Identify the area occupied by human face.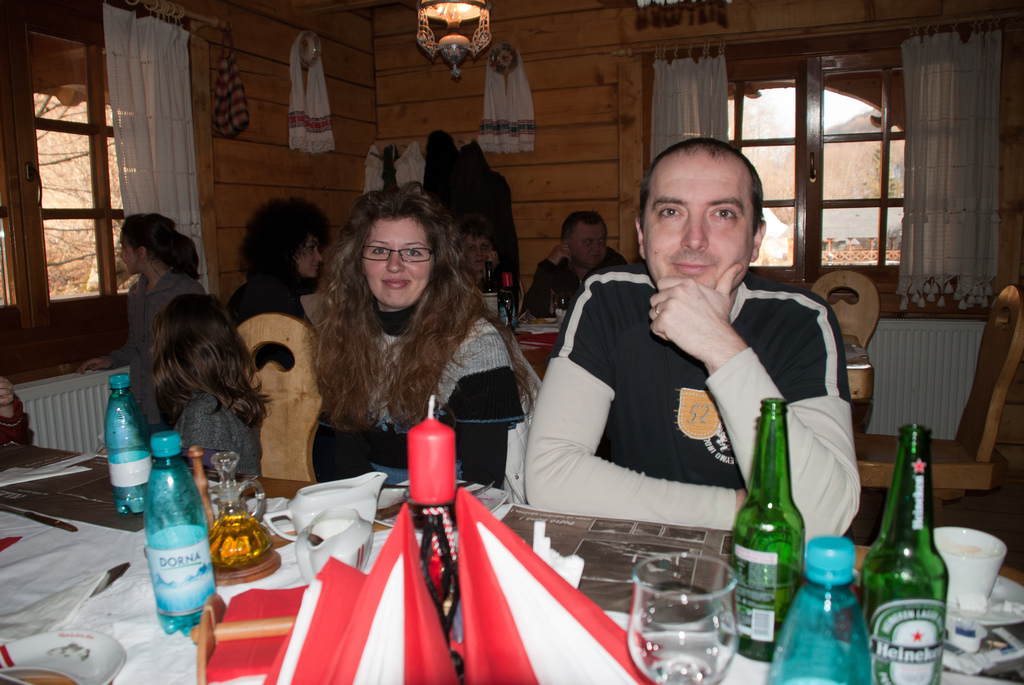
Area: region(361, 217, 433, 304).
